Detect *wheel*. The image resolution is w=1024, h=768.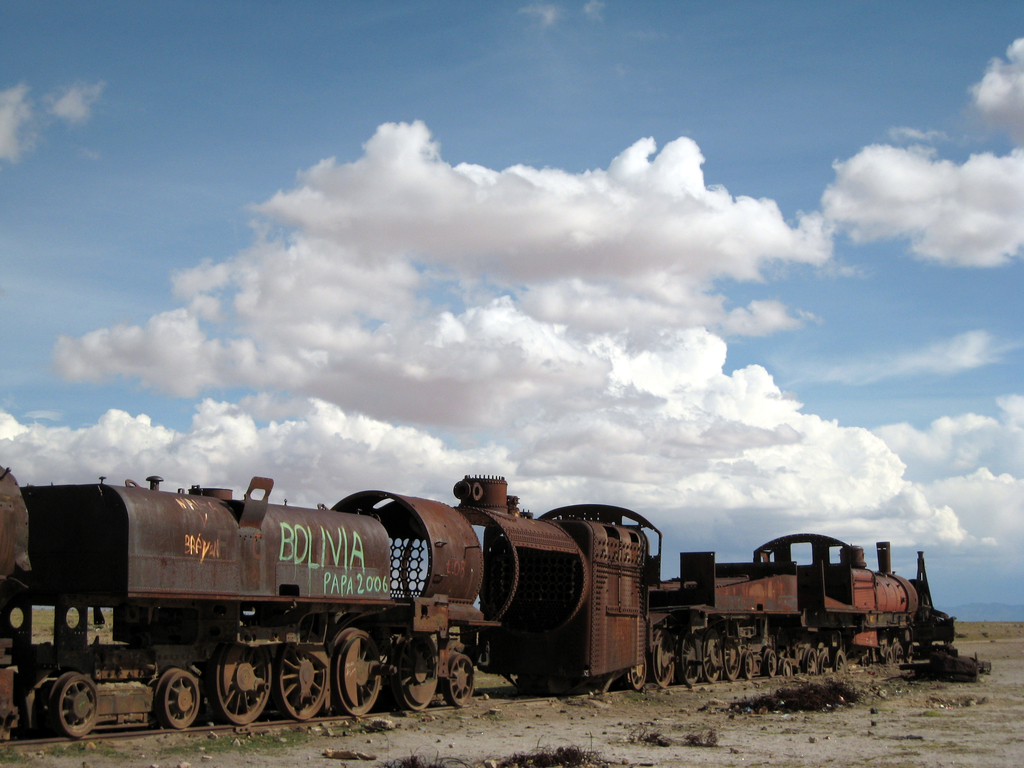
box(153, 669, 198, 732).
